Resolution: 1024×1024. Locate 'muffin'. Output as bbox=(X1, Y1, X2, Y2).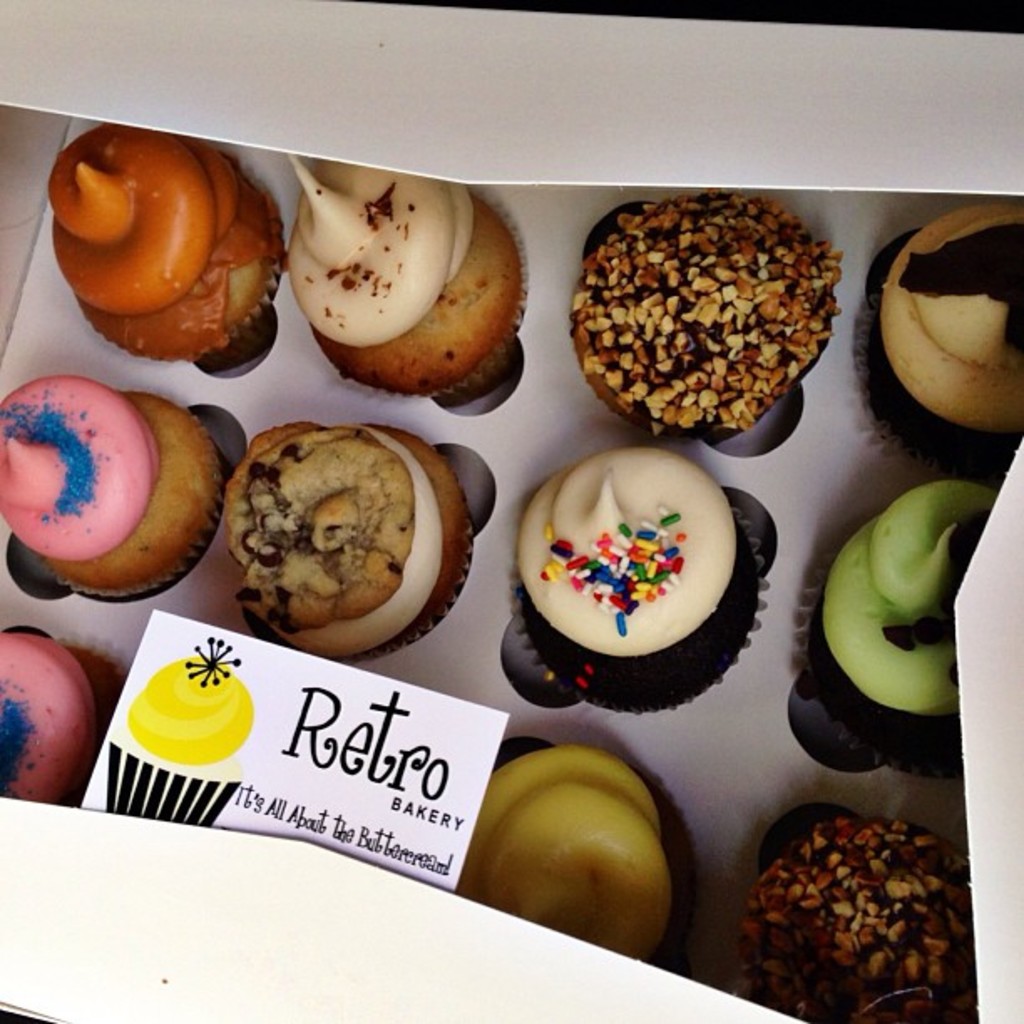
bbox=(564, 191, 840, 433).
